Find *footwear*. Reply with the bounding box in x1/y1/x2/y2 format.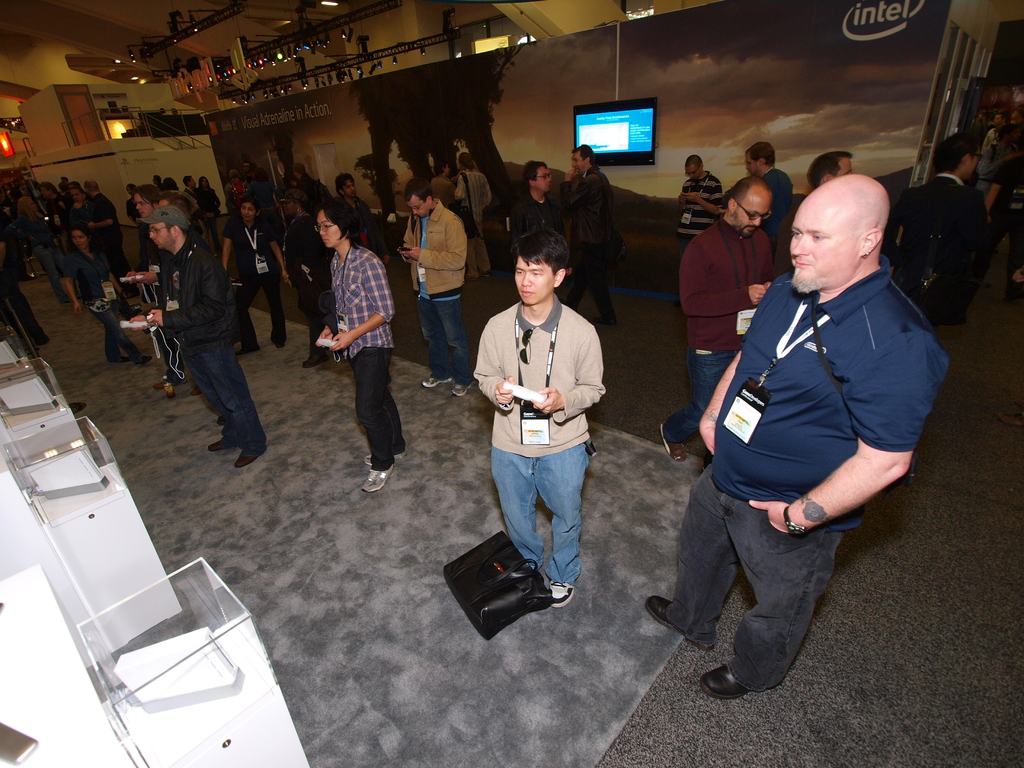
236/448/255/468.
